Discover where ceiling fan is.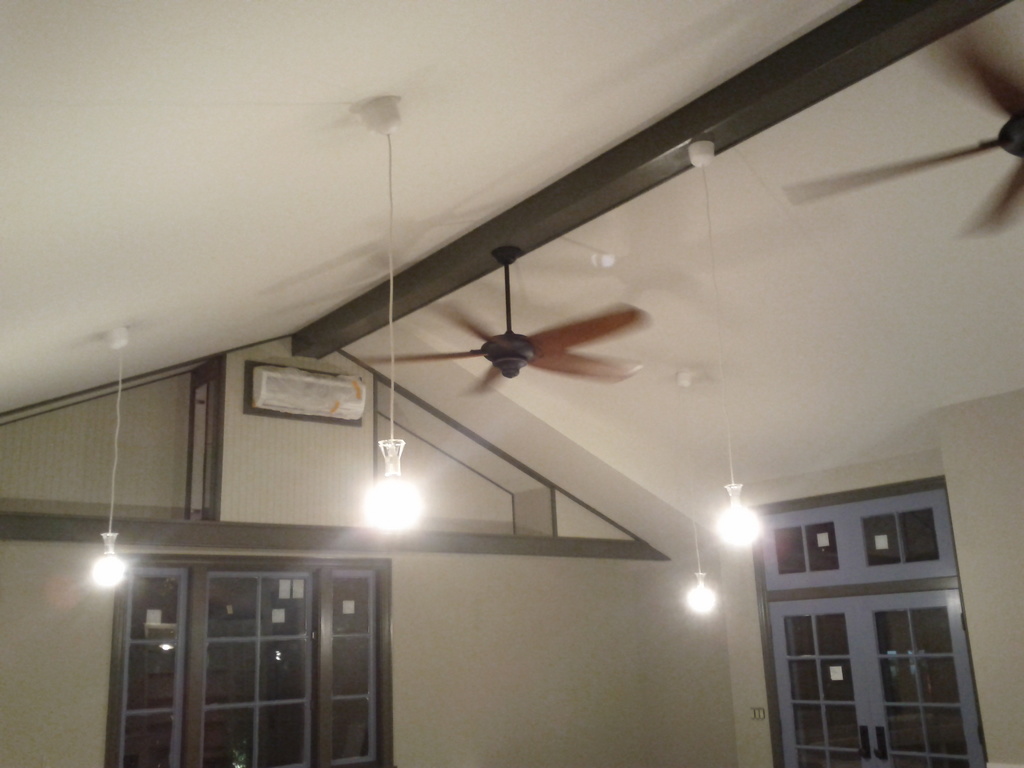
Discovered at locate(425, 284, 656, 429).
